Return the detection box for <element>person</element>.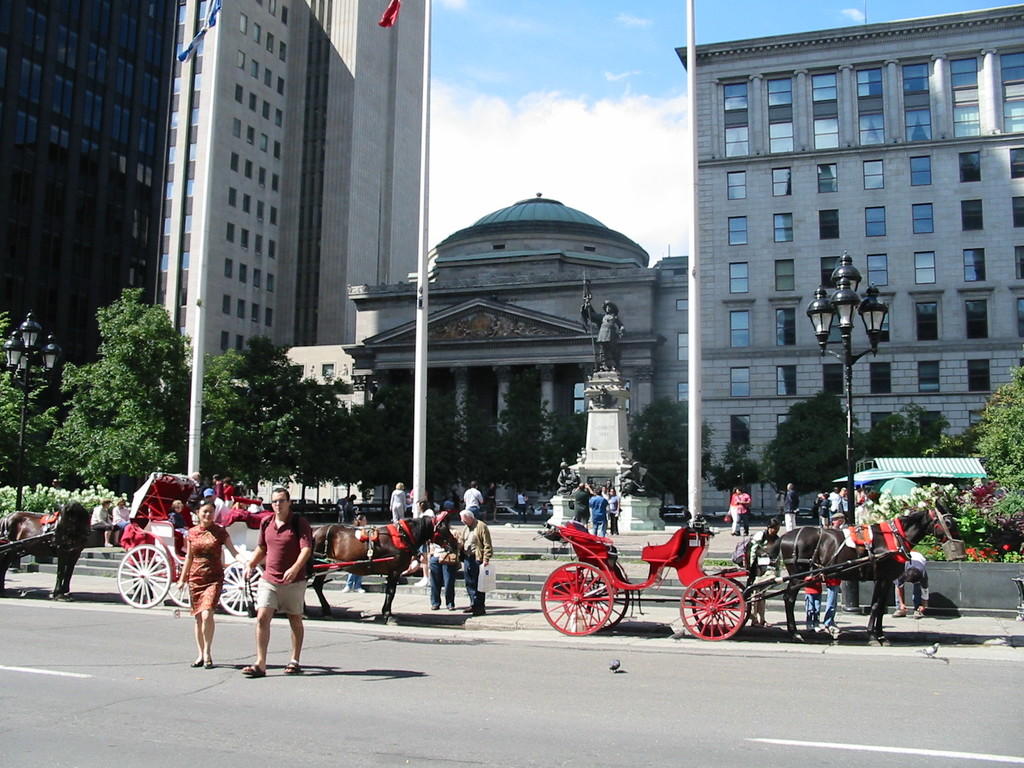
region(618, 458, 652, 492).
